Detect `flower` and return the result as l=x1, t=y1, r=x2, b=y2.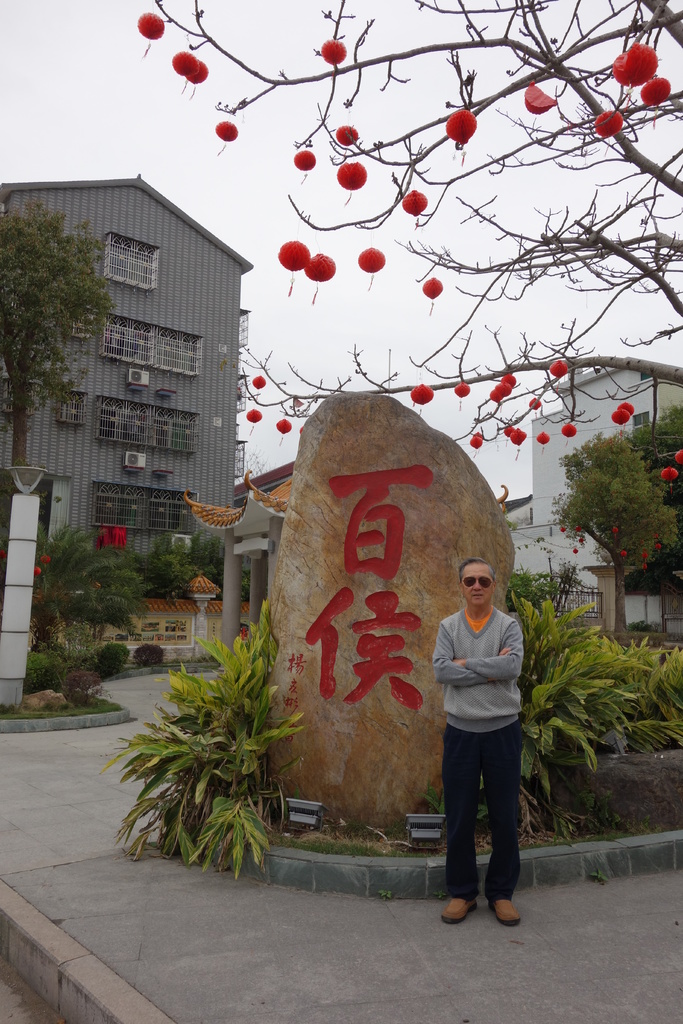
l=595, t=108, r=621, b=136.
